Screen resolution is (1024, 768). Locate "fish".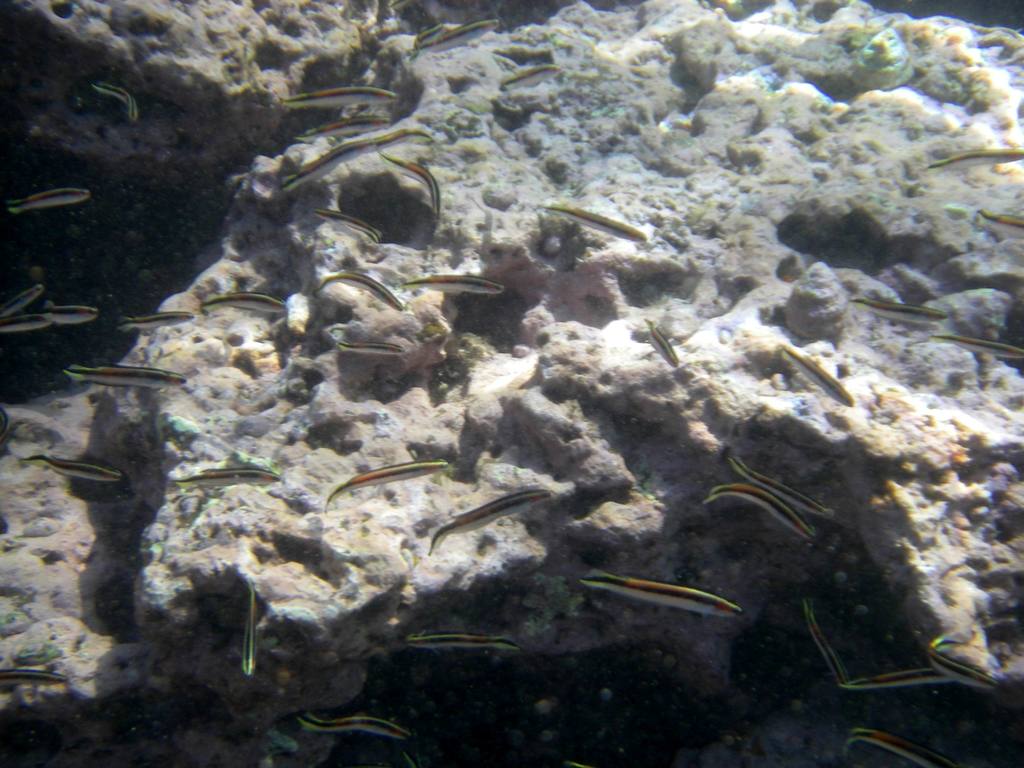
<box>1,672,67,685</box>.
